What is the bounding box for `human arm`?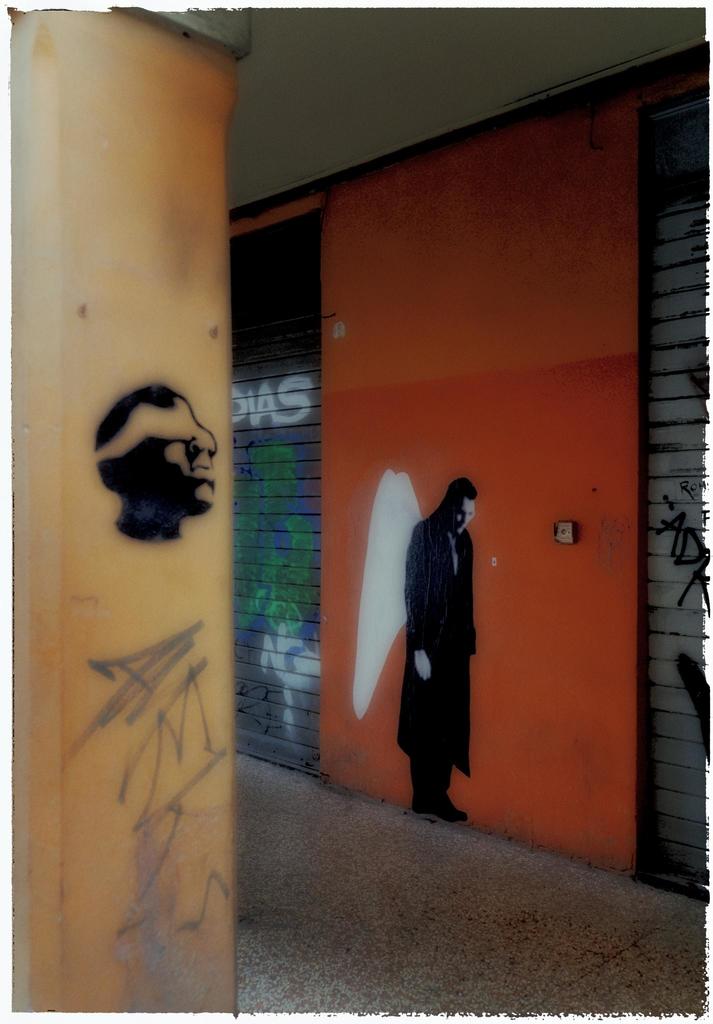
<region>470, 628, 478, 656</region>.
